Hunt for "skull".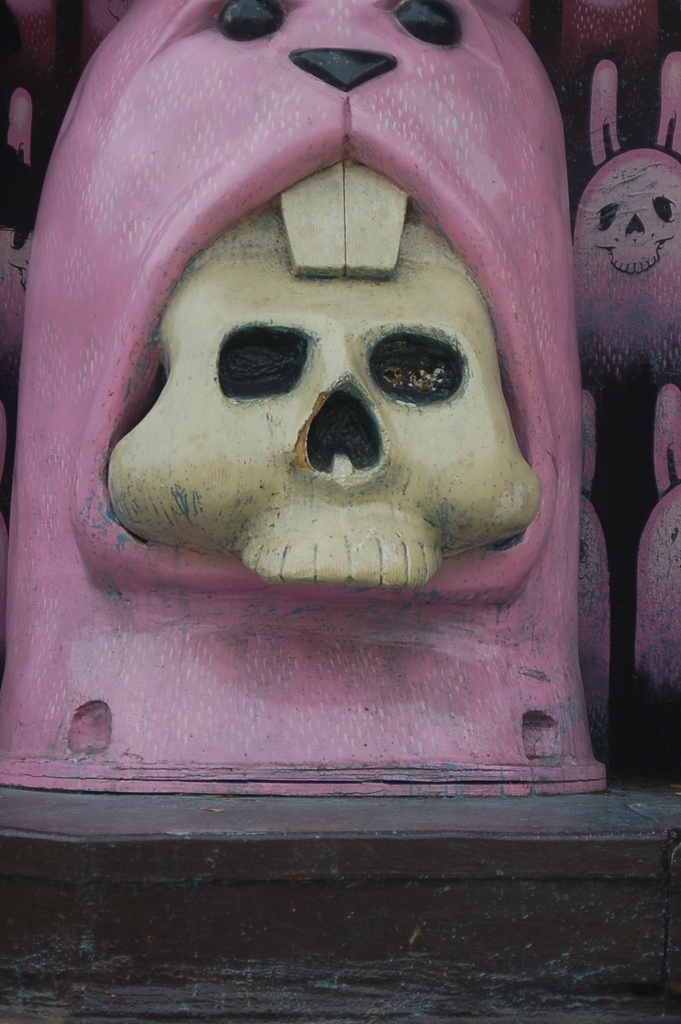
Hunted down at (89, 196, 571, 618).
